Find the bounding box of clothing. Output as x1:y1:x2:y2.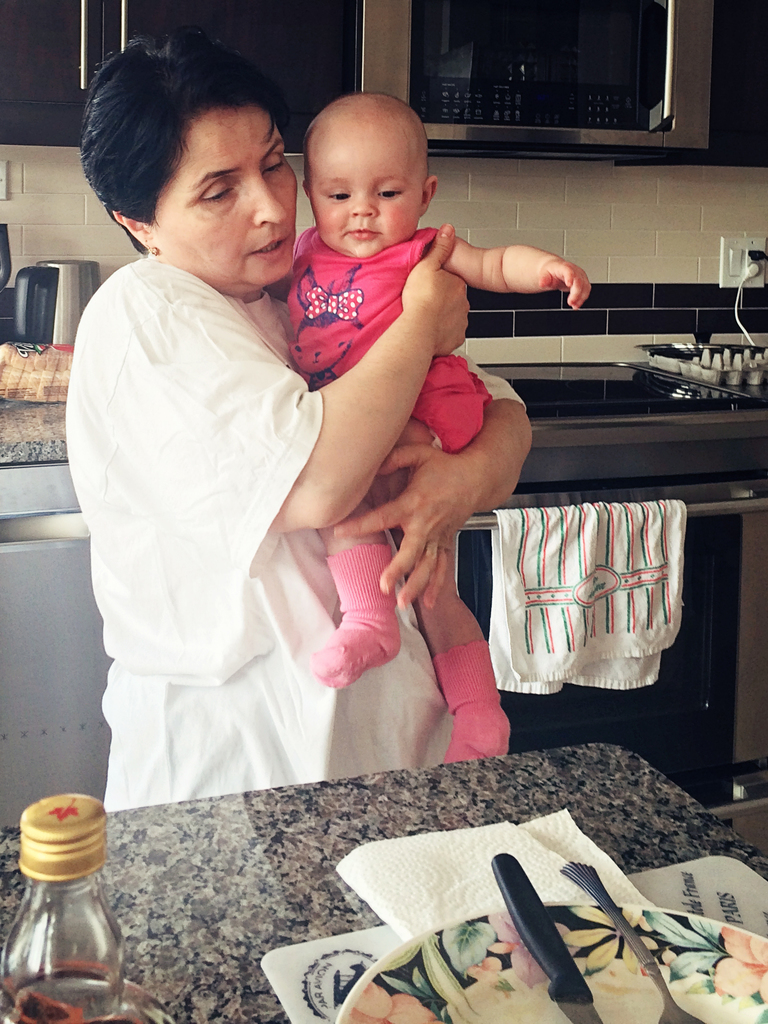
284:228:492:461.
